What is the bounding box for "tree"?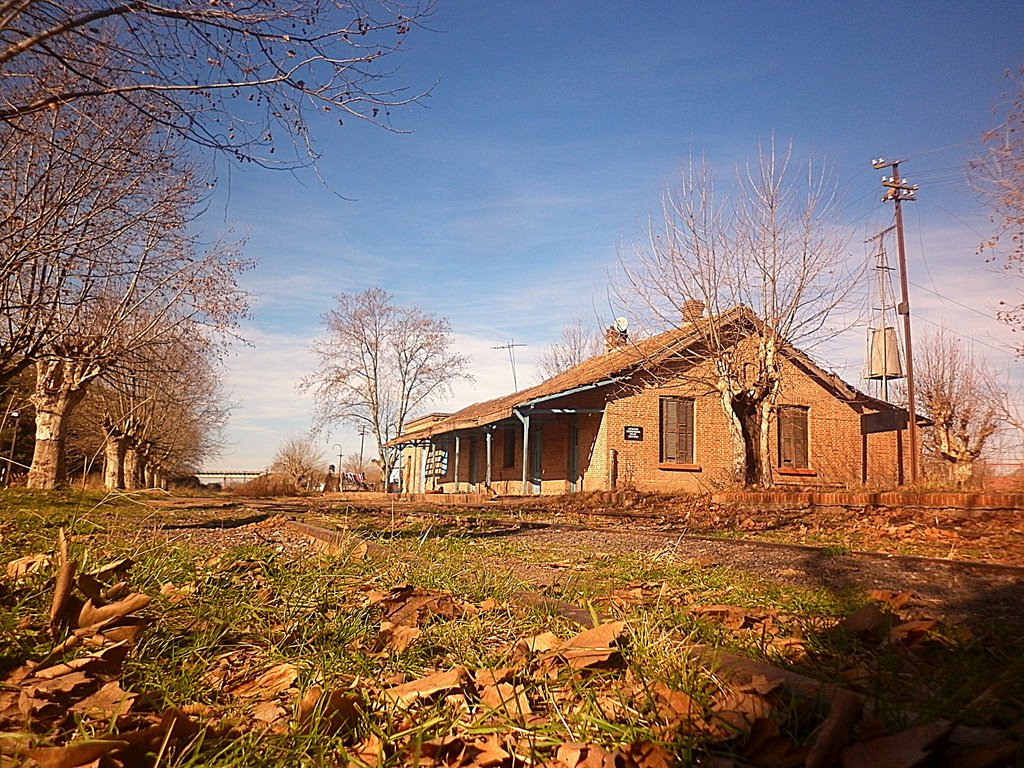
bbox=(584, 124, 868, 491).
